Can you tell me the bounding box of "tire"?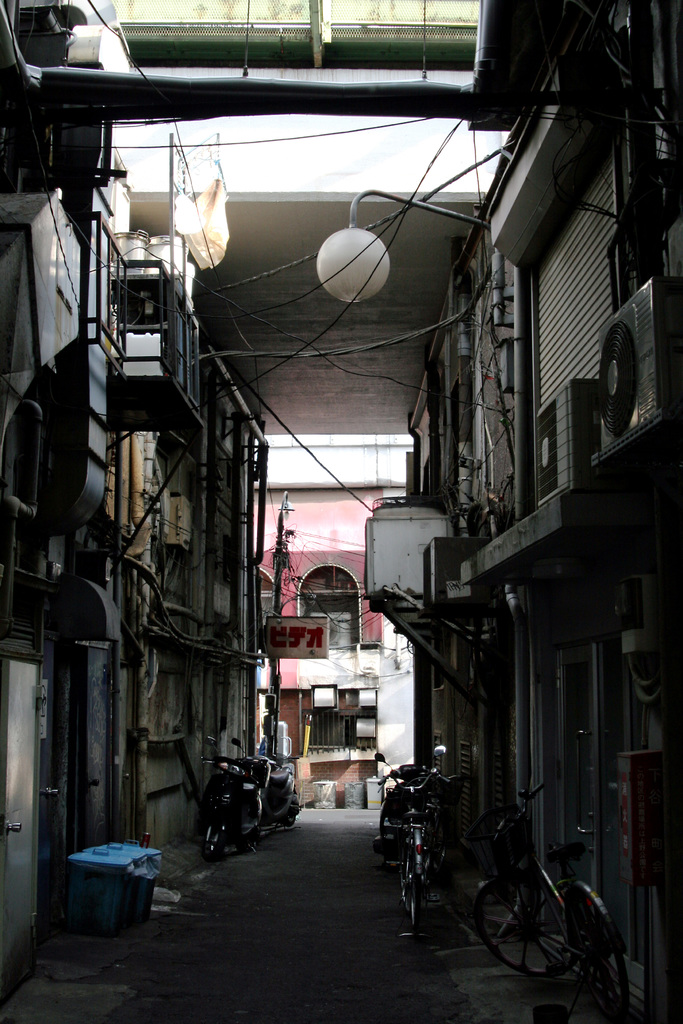
detection(198, 822, 226, 863).
